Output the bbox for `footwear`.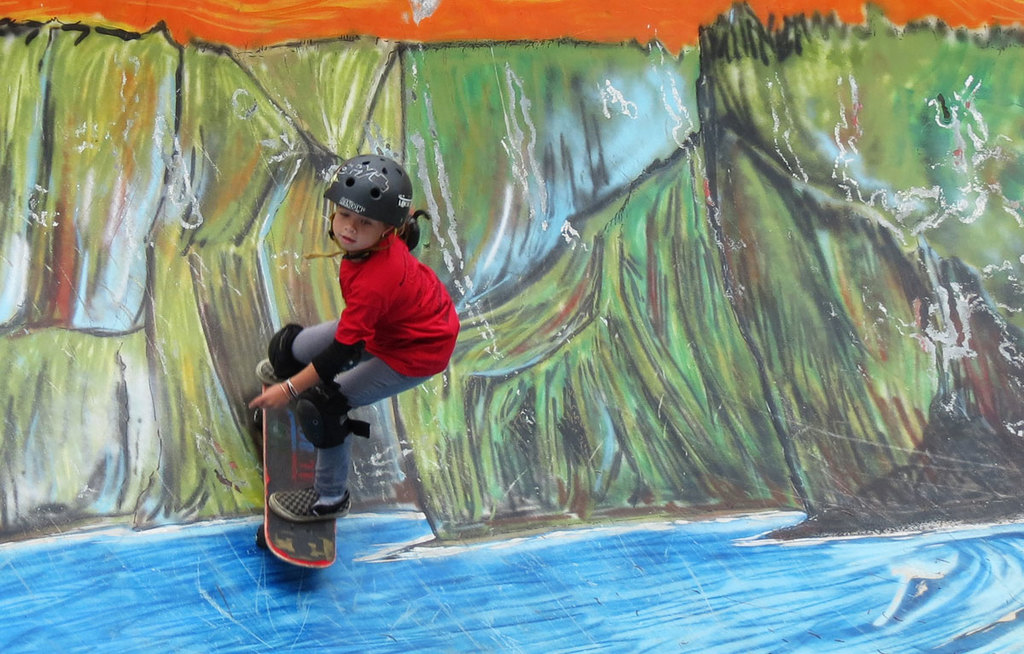
267:482:354:523.
